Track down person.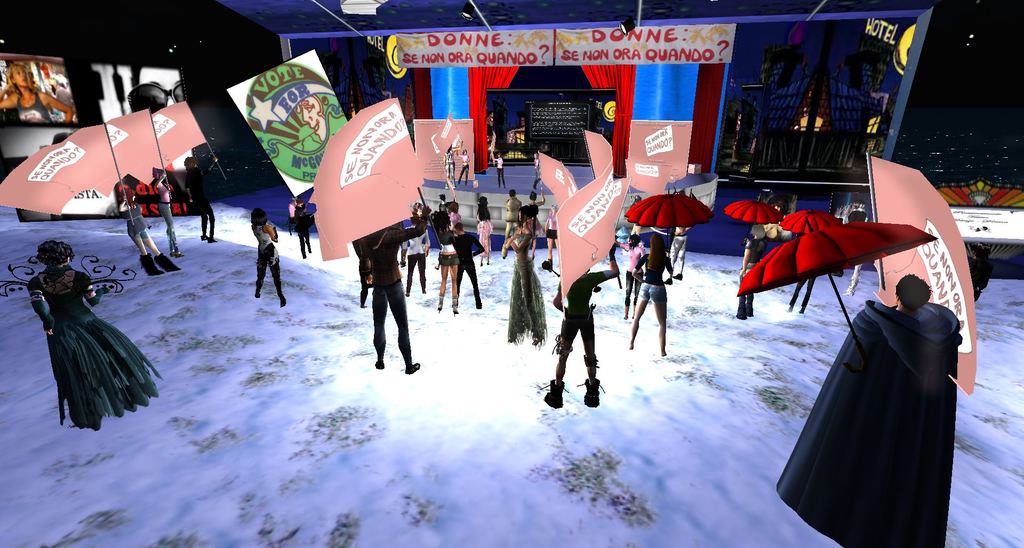
Tracked to [547, 204, 558, 262].
